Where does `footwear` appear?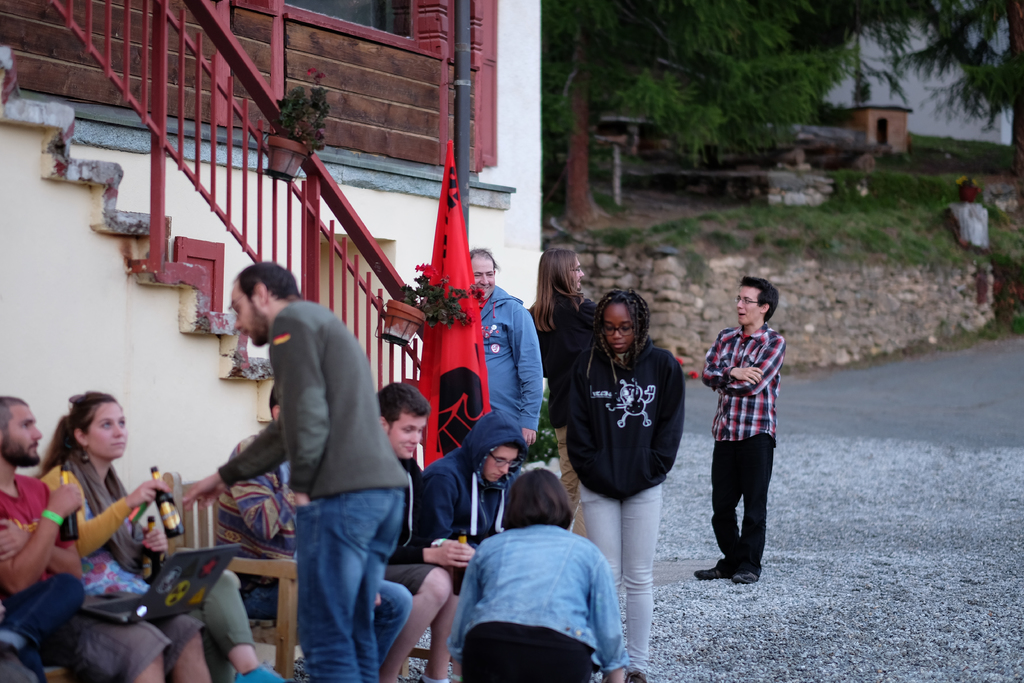
Appears at BBox(729, 568, 762, 588).
